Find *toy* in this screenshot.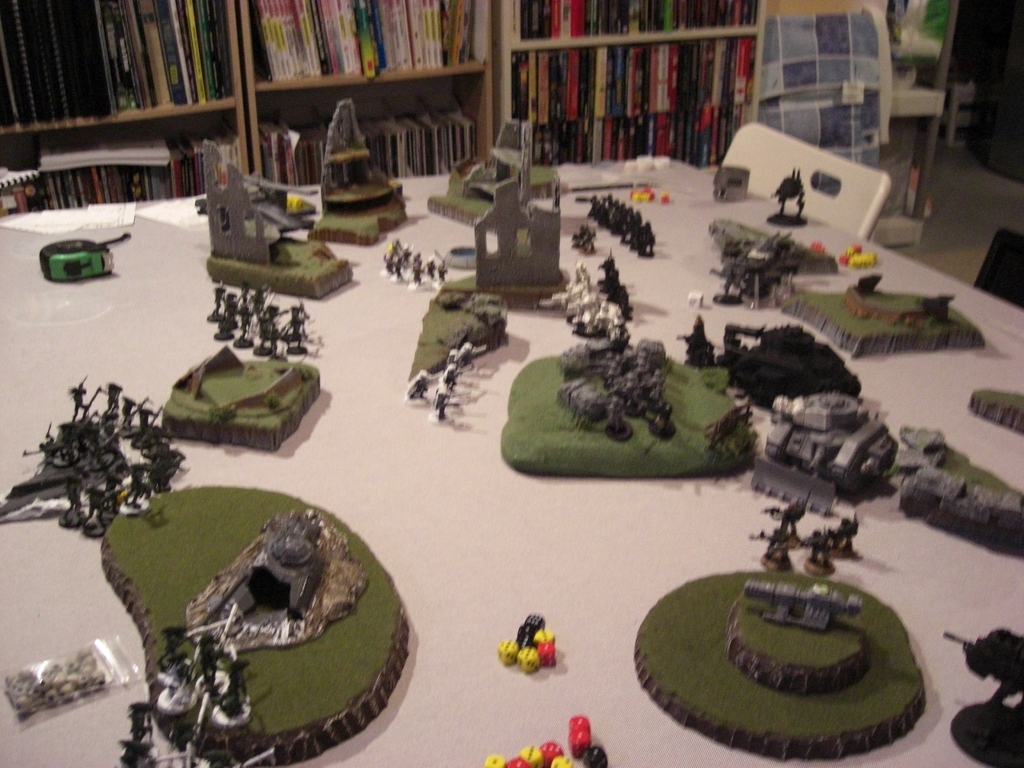
The bounding box for *toy* is (781, 271, 988, 360).
